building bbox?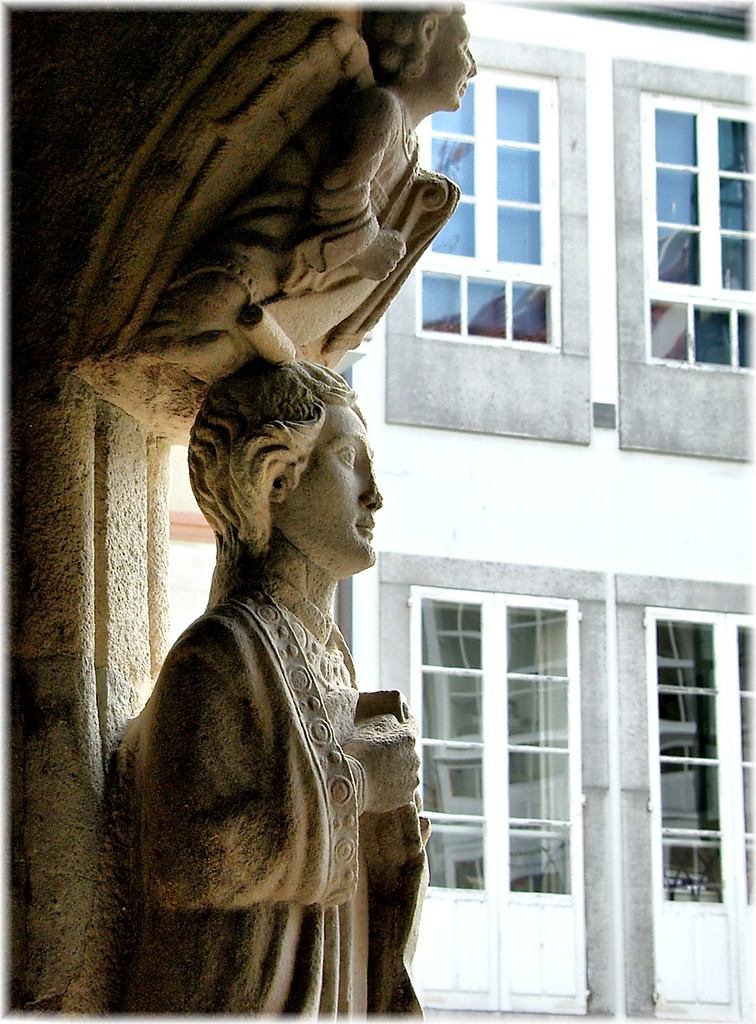
select_region(171, 0, 755, 1023)
